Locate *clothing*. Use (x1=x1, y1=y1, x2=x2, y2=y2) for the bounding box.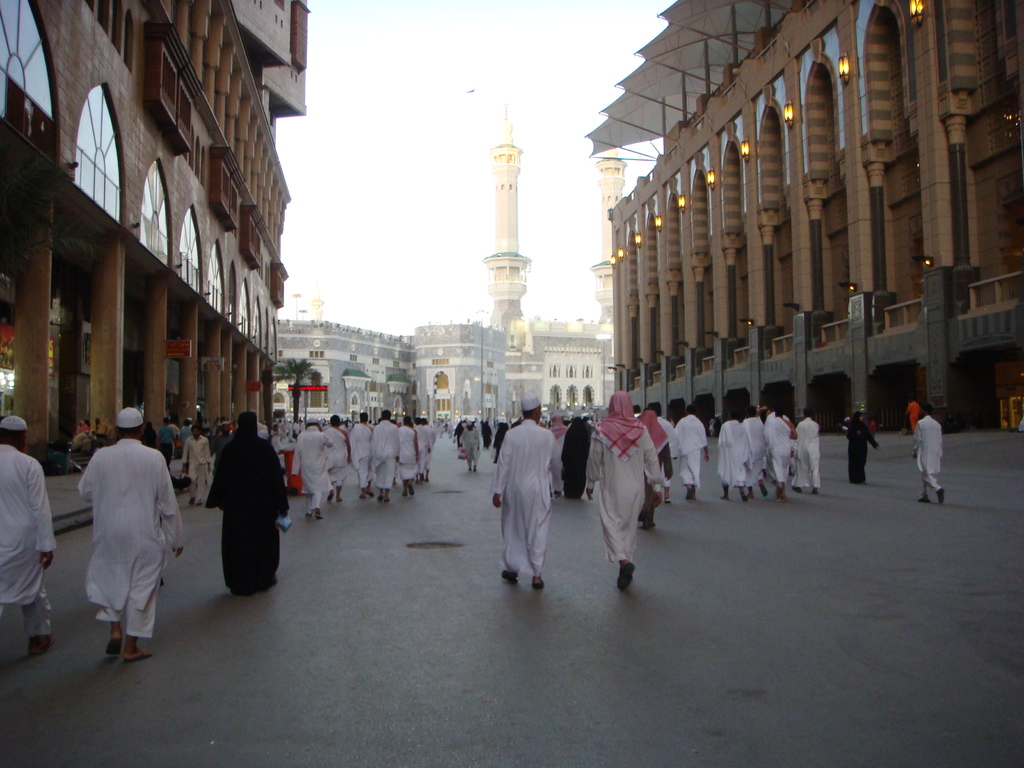
(x1=717, y1=418, x2=749, y2=488).
